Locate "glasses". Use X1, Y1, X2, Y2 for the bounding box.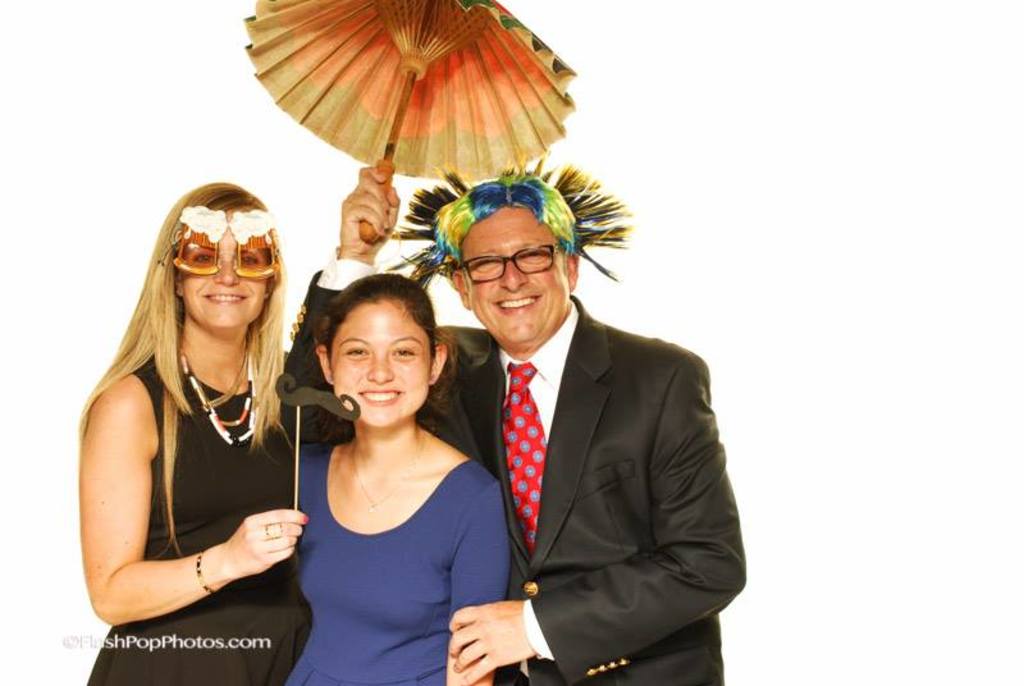
436, 239, 566, 284.
